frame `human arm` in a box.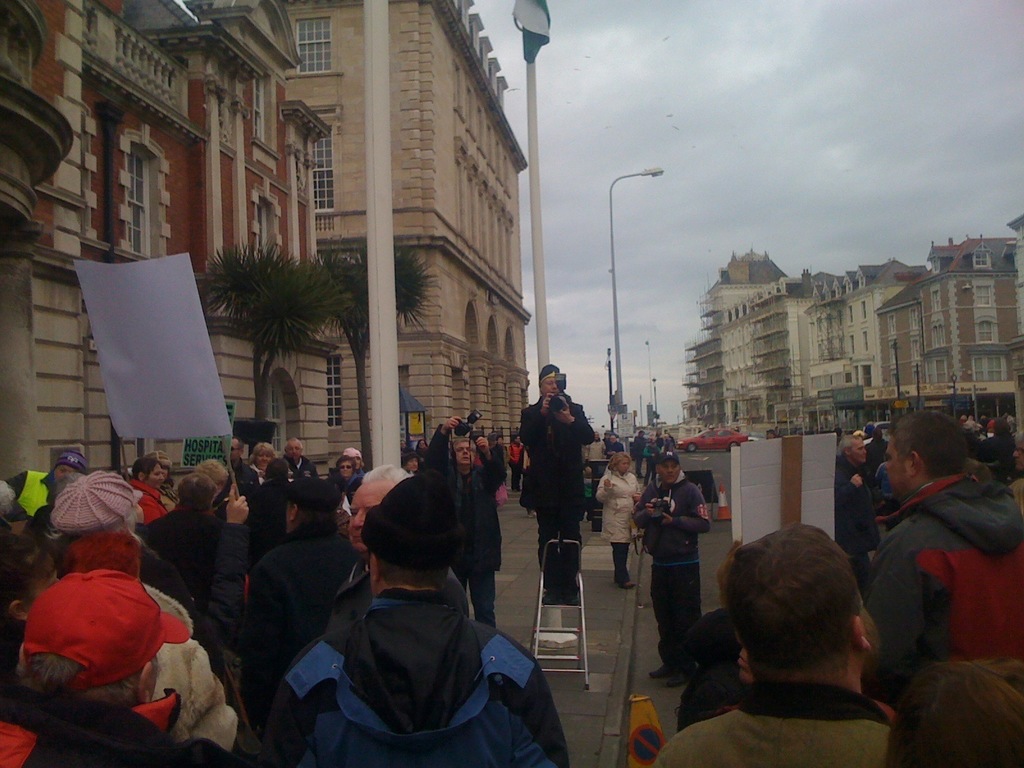
x1=626, y1=482, x2=648, y2=503.
